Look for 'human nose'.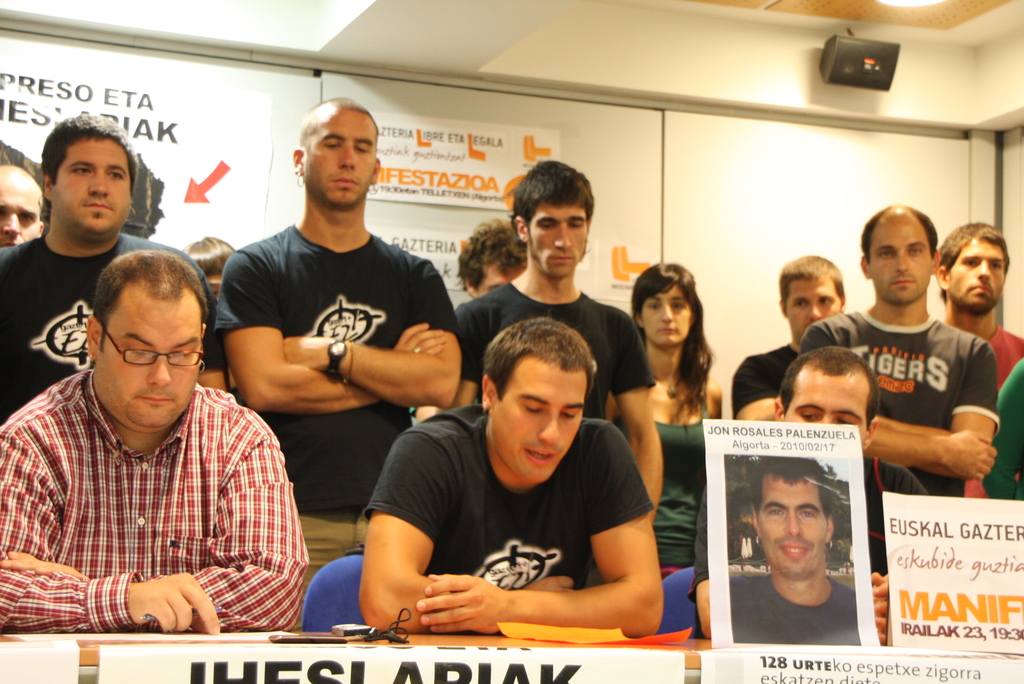
Found: x1=337 y1=149 x2=355 y2=170.
